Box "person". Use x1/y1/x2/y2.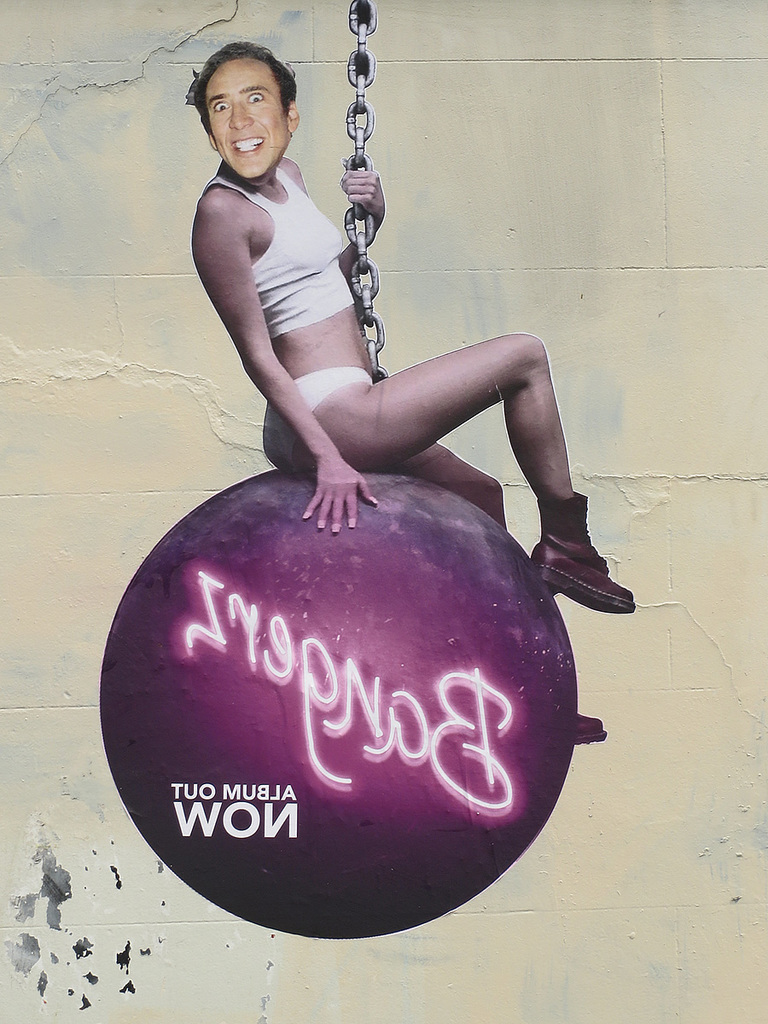
191/39/637/740.
